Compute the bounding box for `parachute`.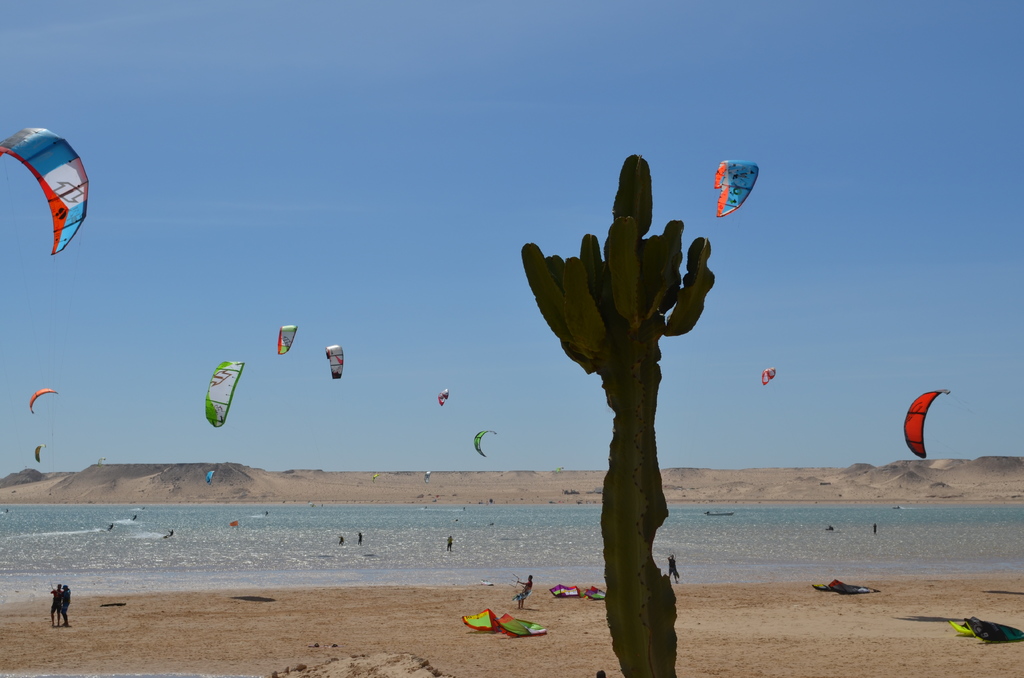
l=203, t=357, r=244, b=430.
